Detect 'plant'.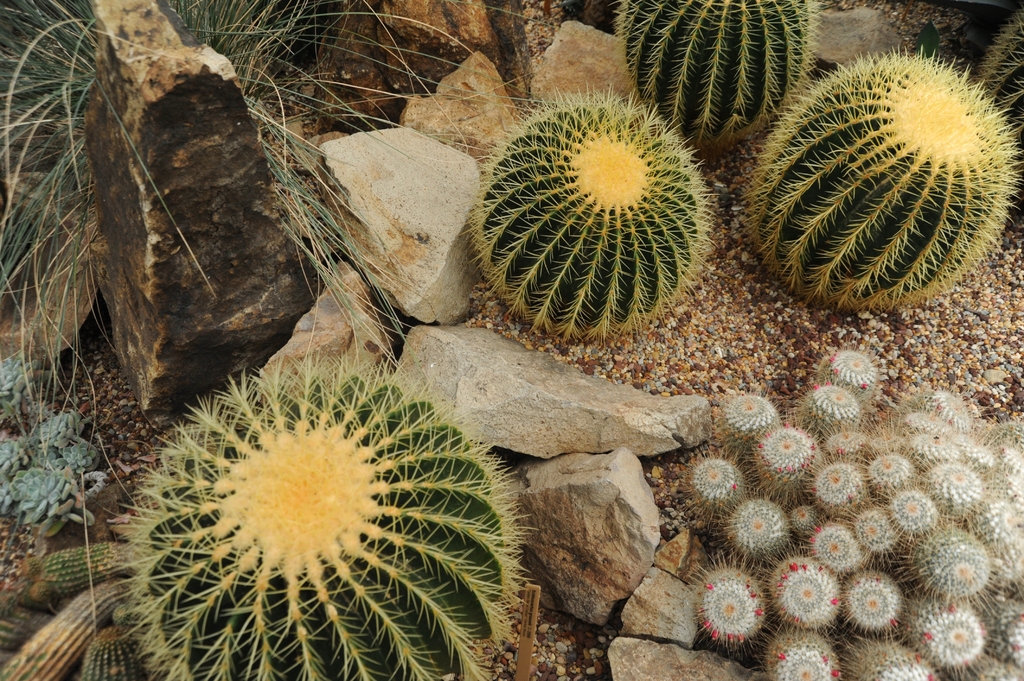
Detected at 977:415:1023:450.
